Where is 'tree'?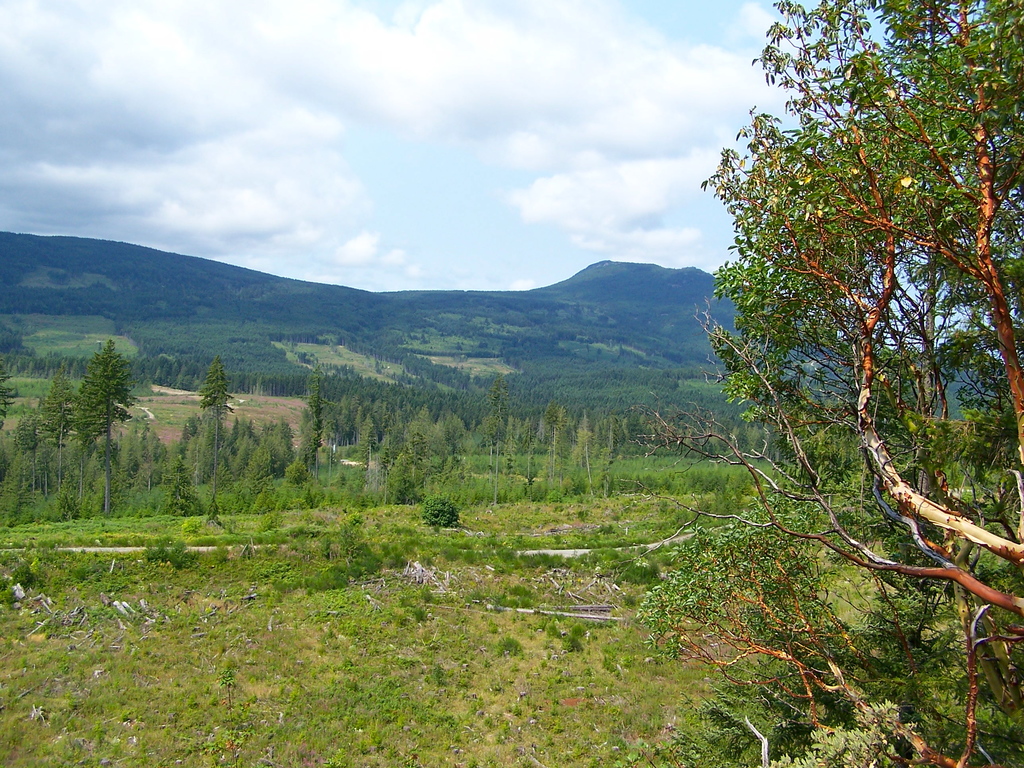
x1=24, y1=408, x2=39, y2=484.
